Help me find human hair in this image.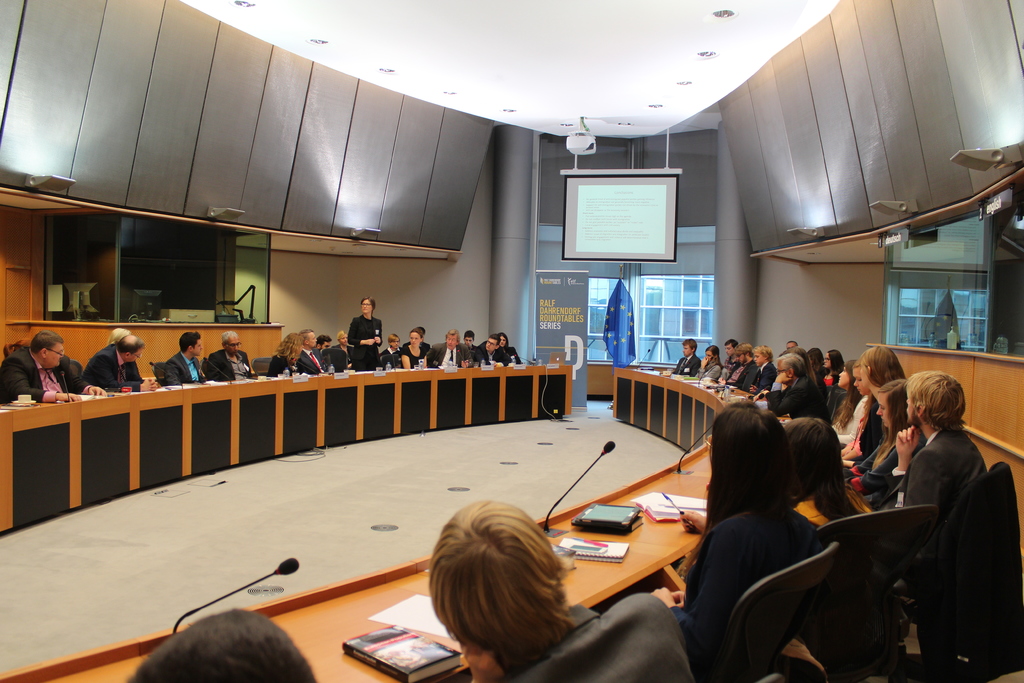
Found it: Rect(300, 329, 313, 342).
